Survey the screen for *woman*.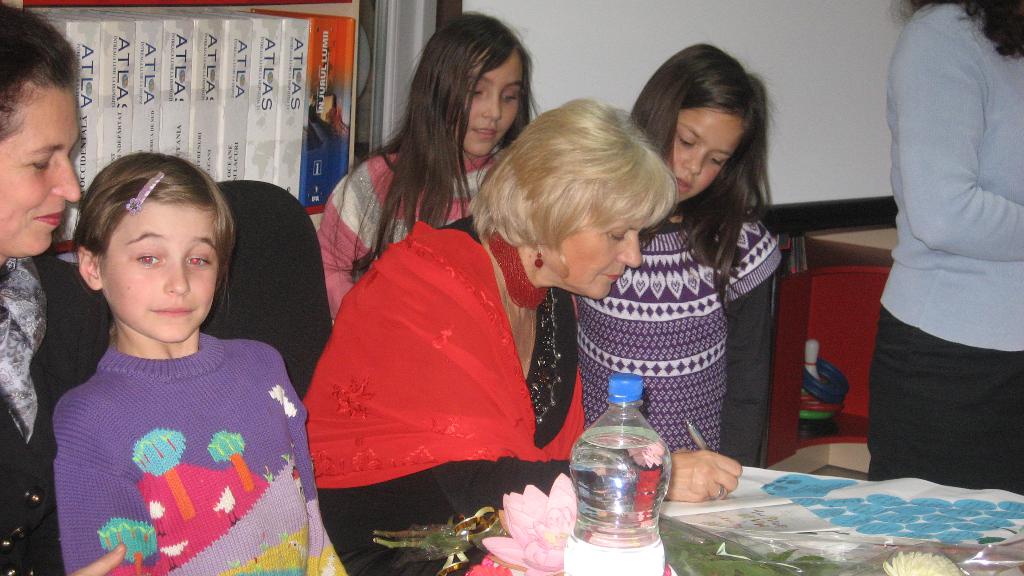
Survey found: select_region(304, 94, 743, 575).
